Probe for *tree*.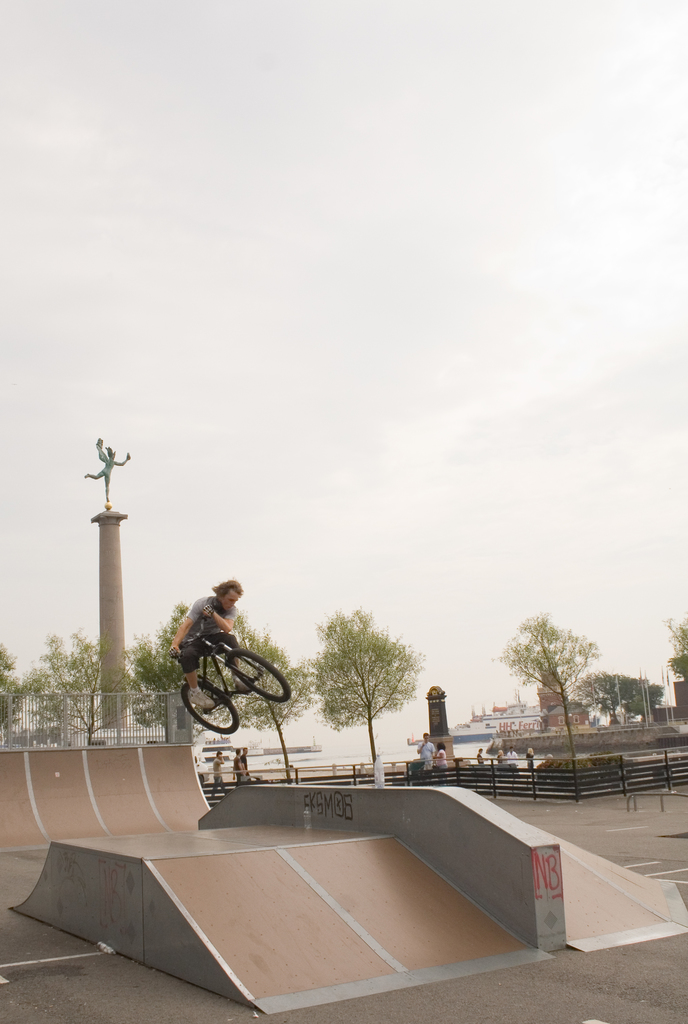
Probe result: [574,665,672,742].
